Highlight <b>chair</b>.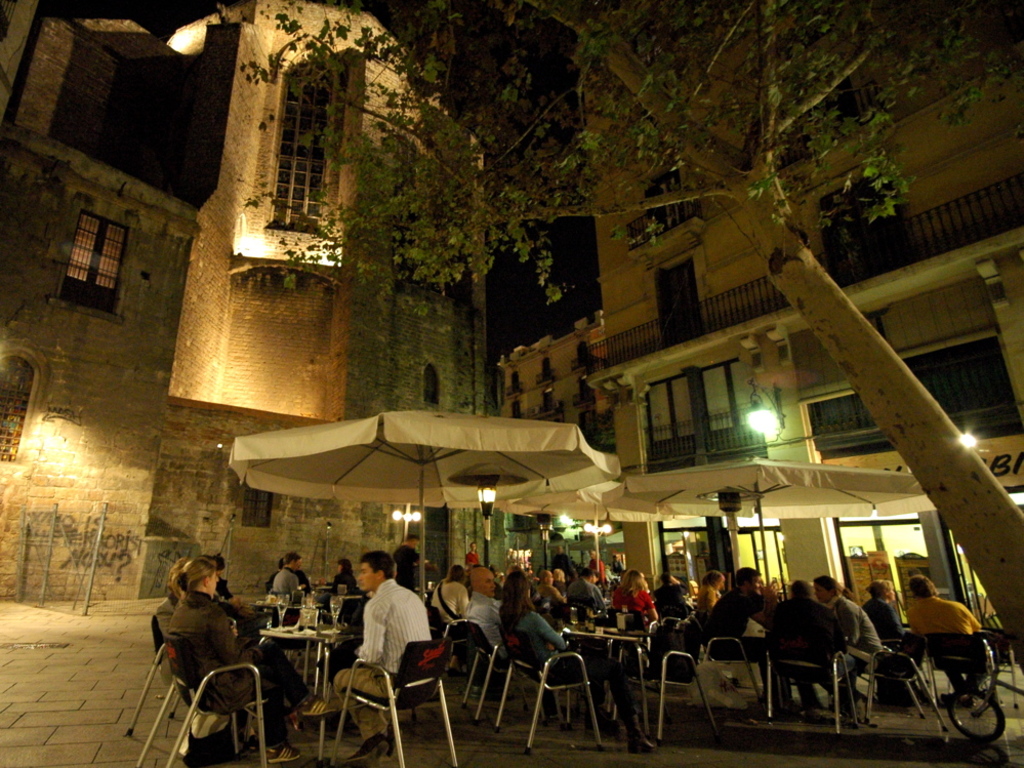
Highlighted region: select_region(607, 632, 718, 739).
